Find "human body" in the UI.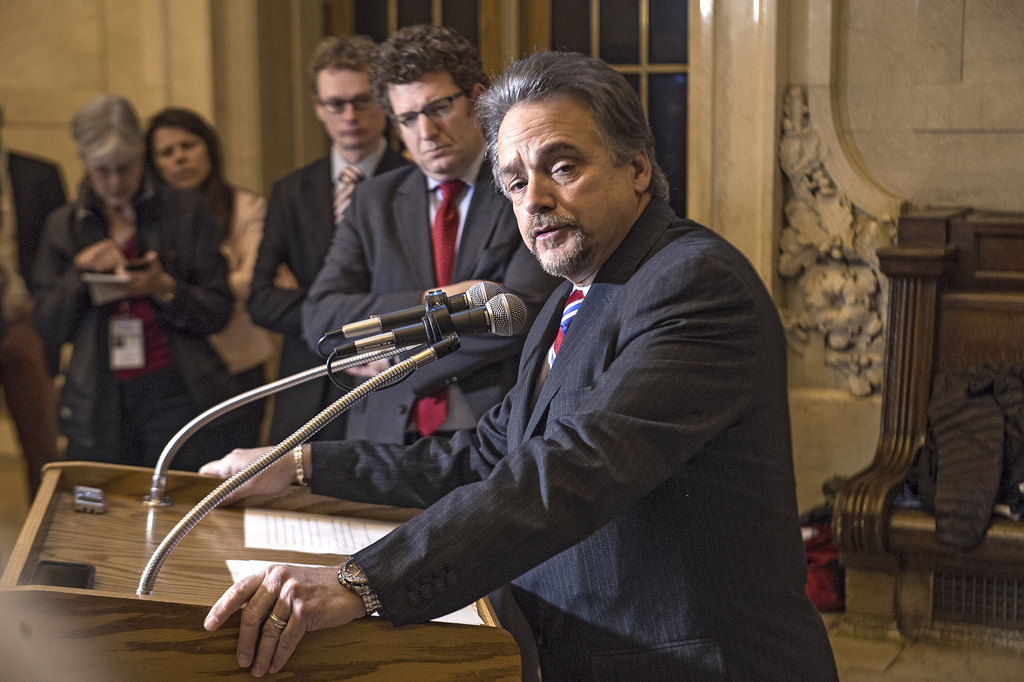
UI element at BBox(24, 110, 207, 511).
